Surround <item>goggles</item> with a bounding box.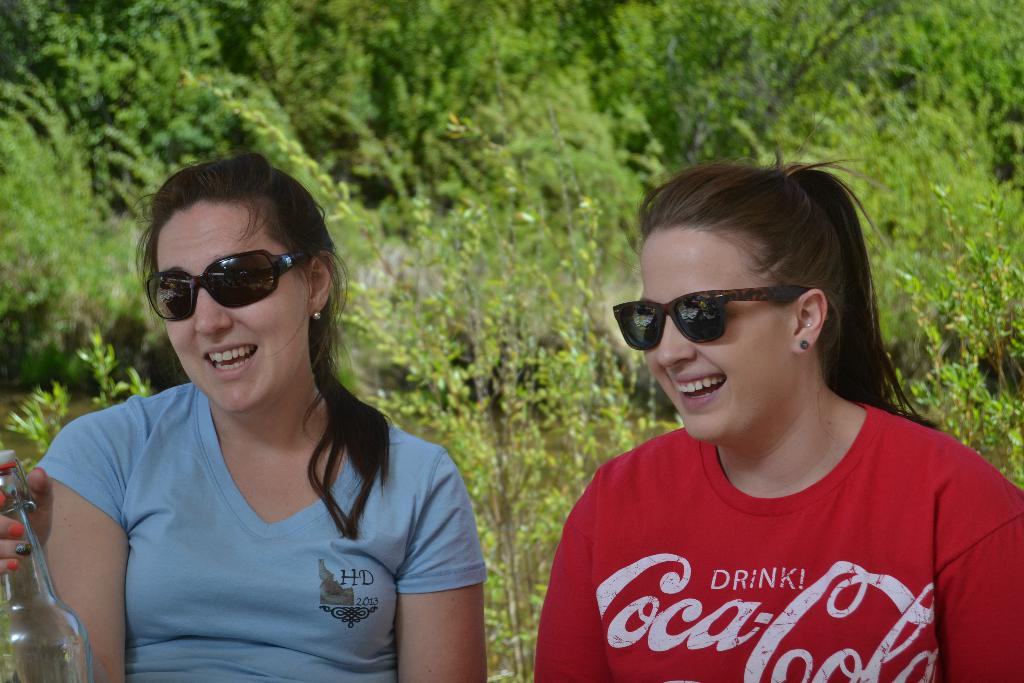
142/241/312/318.
